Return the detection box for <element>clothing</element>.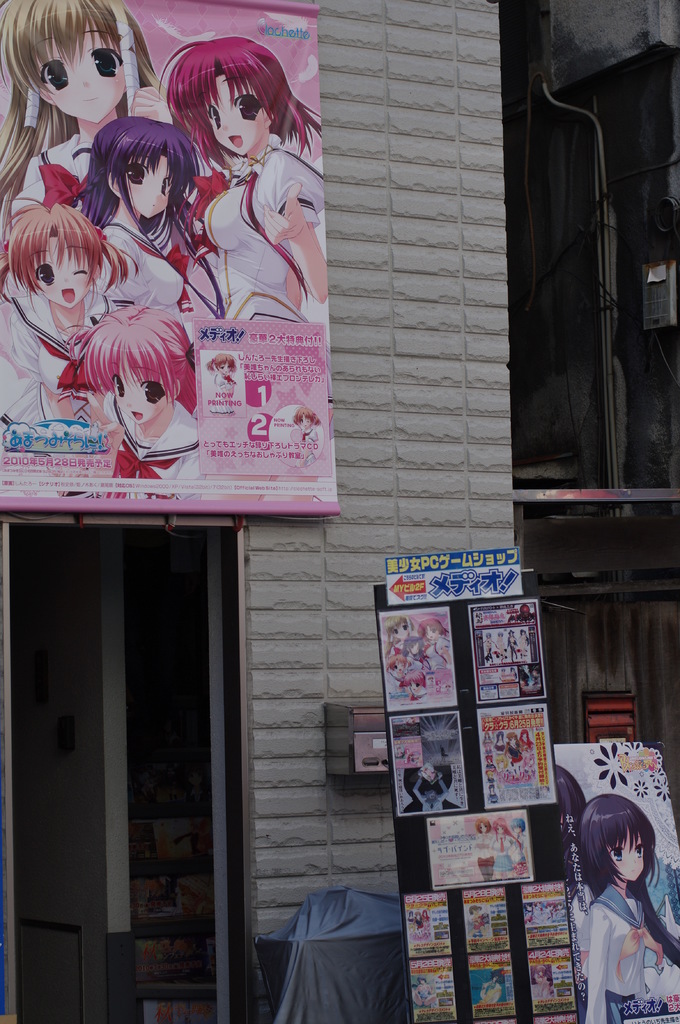
box(100, 220, 179, 330).
